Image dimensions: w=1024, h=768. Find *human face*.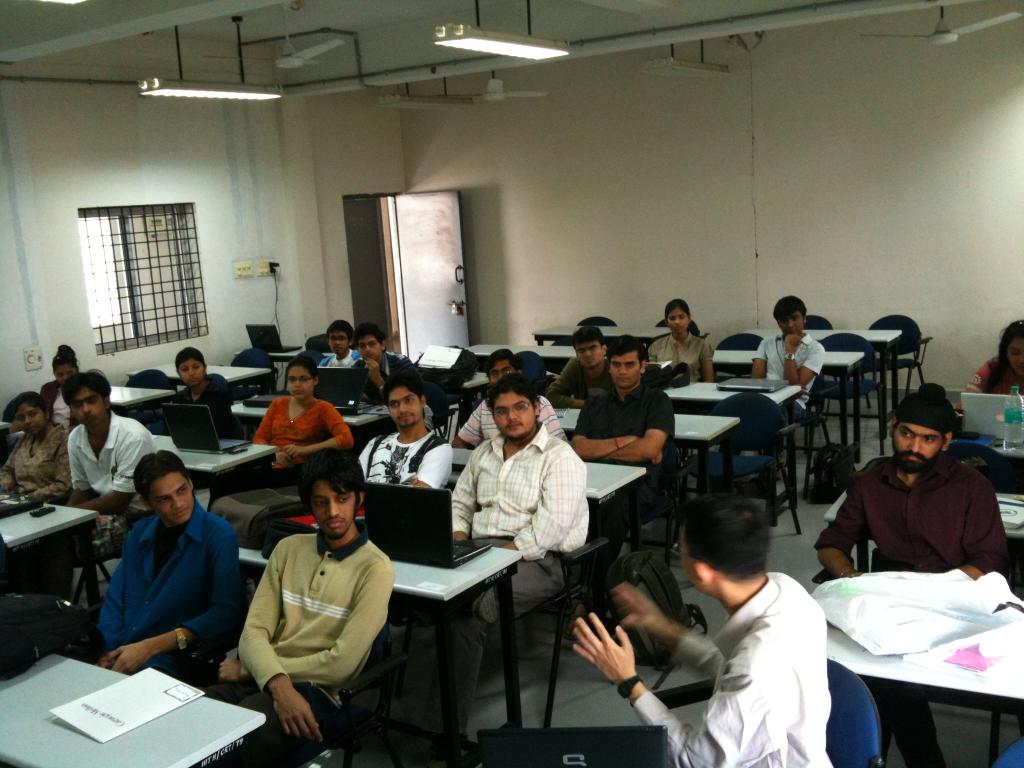
{"left": 310, "top": 474, "right": 357, "bottom": 531}.
